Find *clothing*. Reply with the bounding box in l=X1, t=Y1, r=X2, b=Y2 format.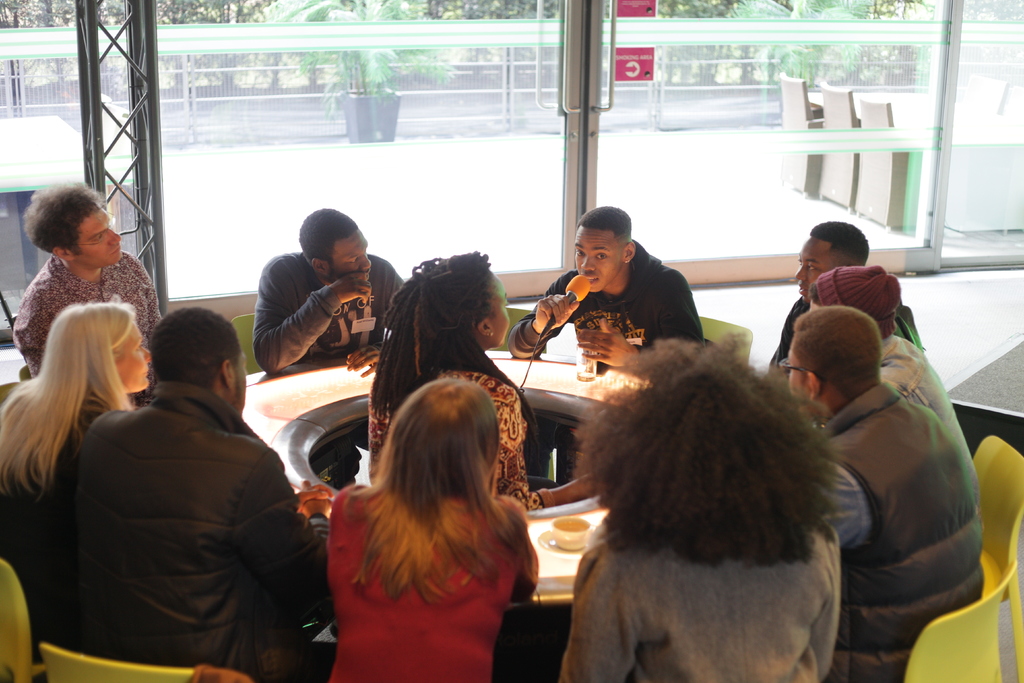
l=510, t=236, r=705, b=367.
